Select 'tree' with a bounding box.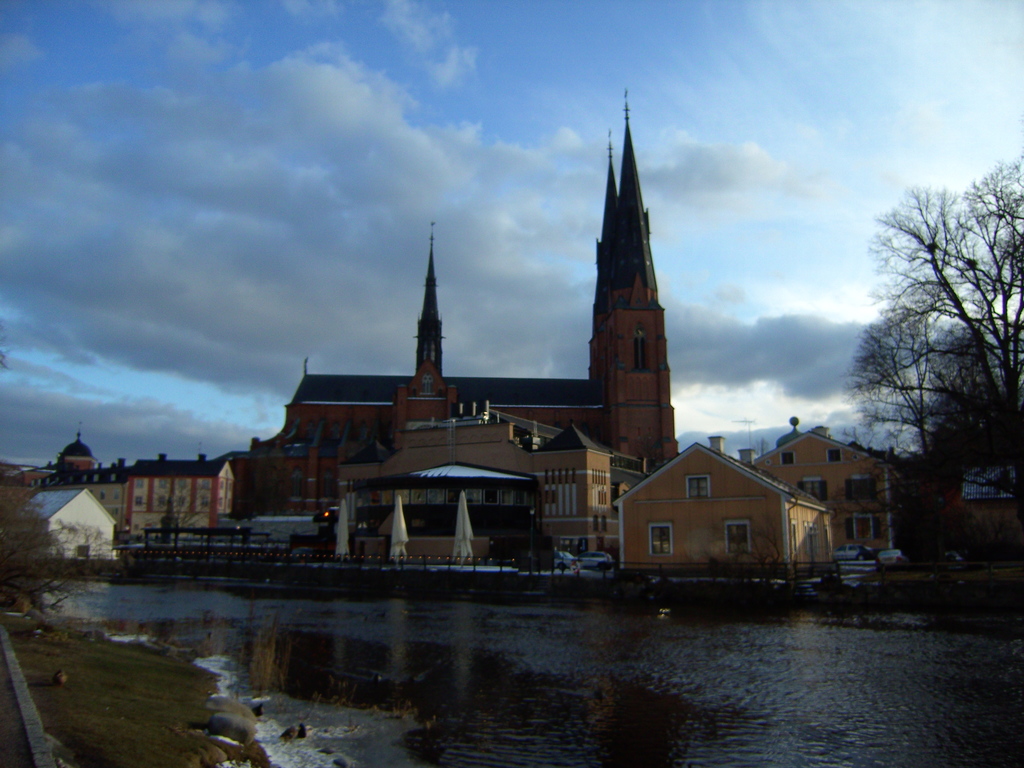
840 301 962 460.
